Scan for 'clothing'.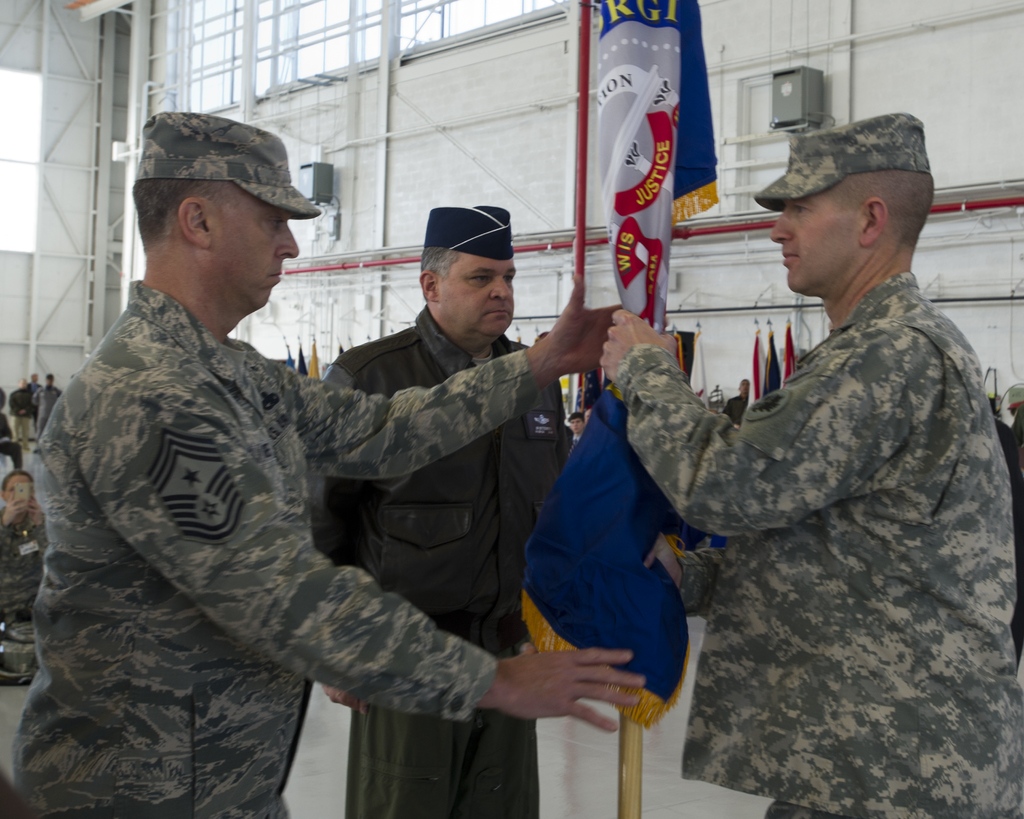
Scan result: 0,513,47,674.
